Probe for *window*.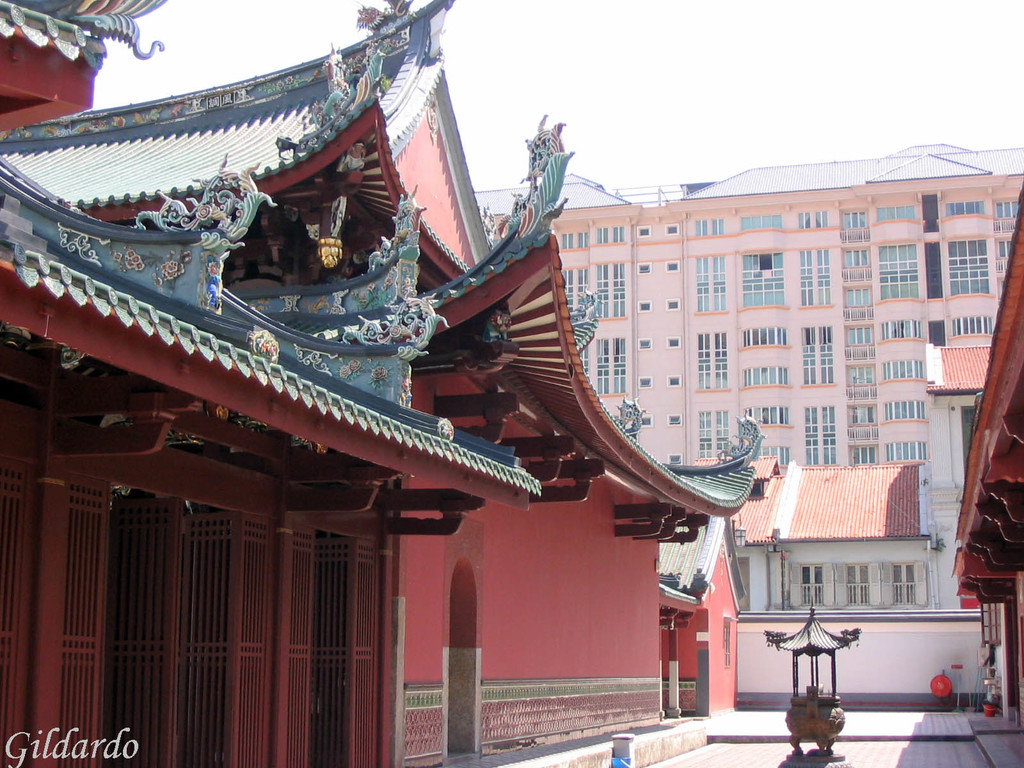
Probe result: (left=671, top=451, right=685, bottom=465).
